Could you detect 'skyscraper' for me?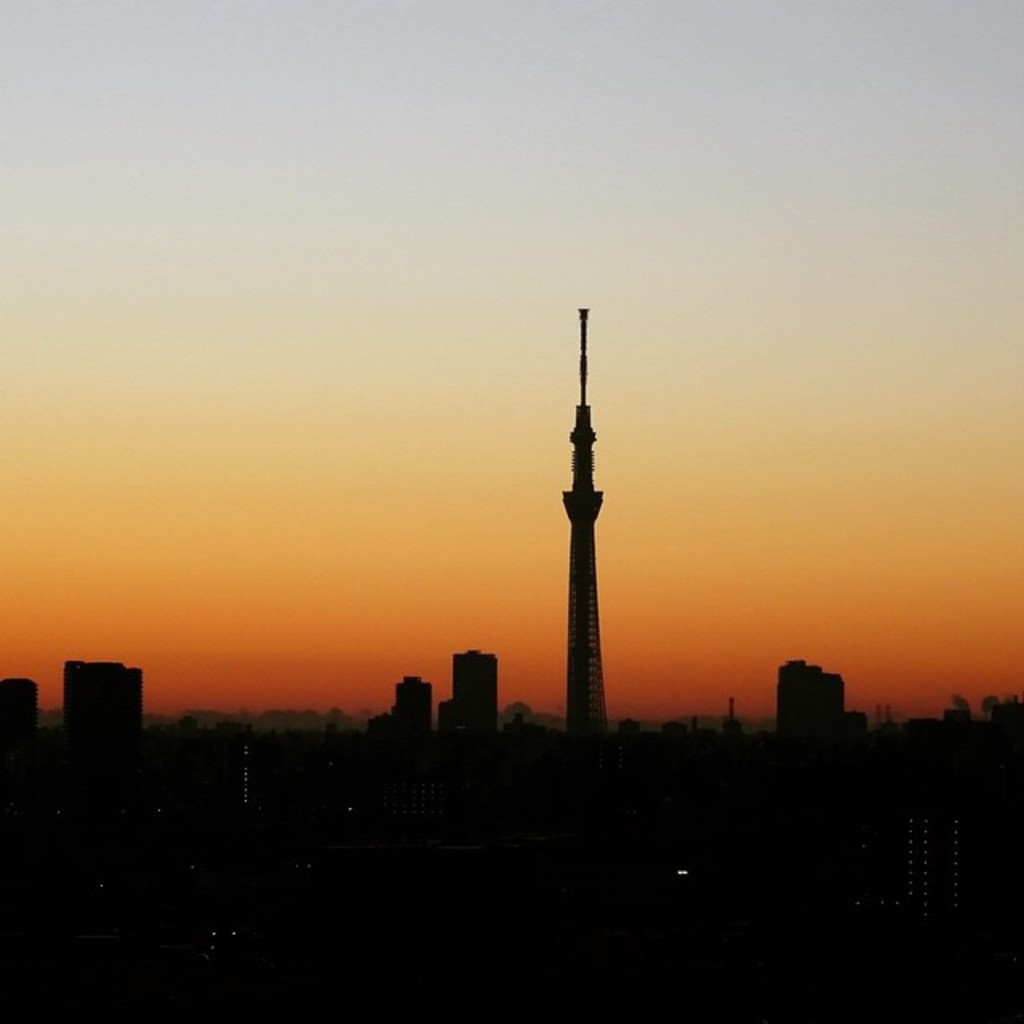
Detection result: bbox(59, 654, 146, 738).
